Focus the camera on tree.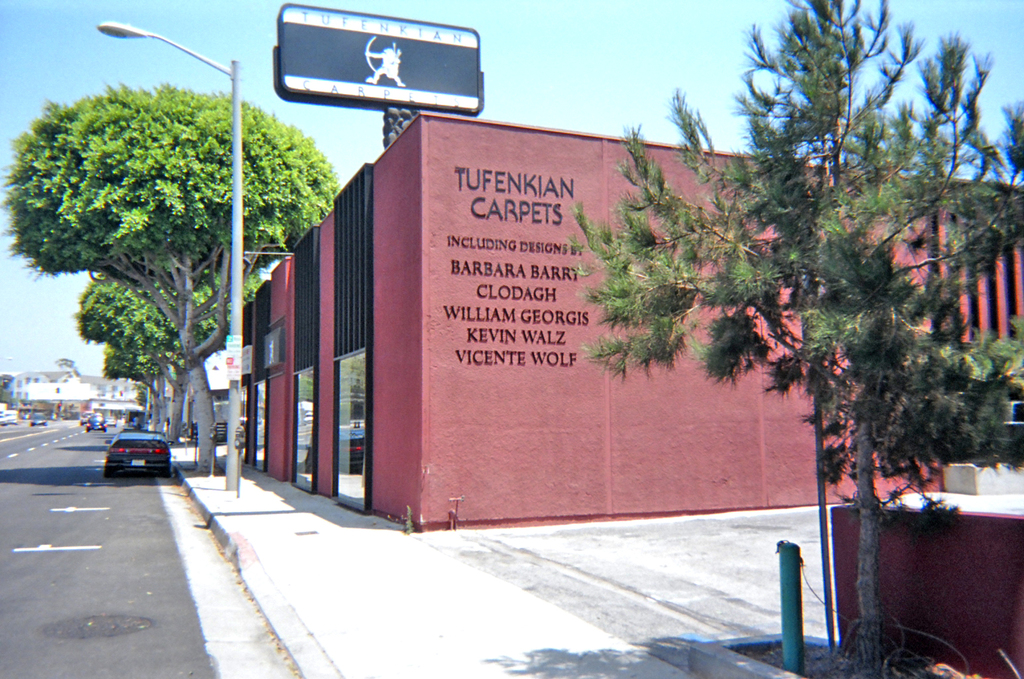
Focus region: [left=598, top=30, right=990, bottom=546].
